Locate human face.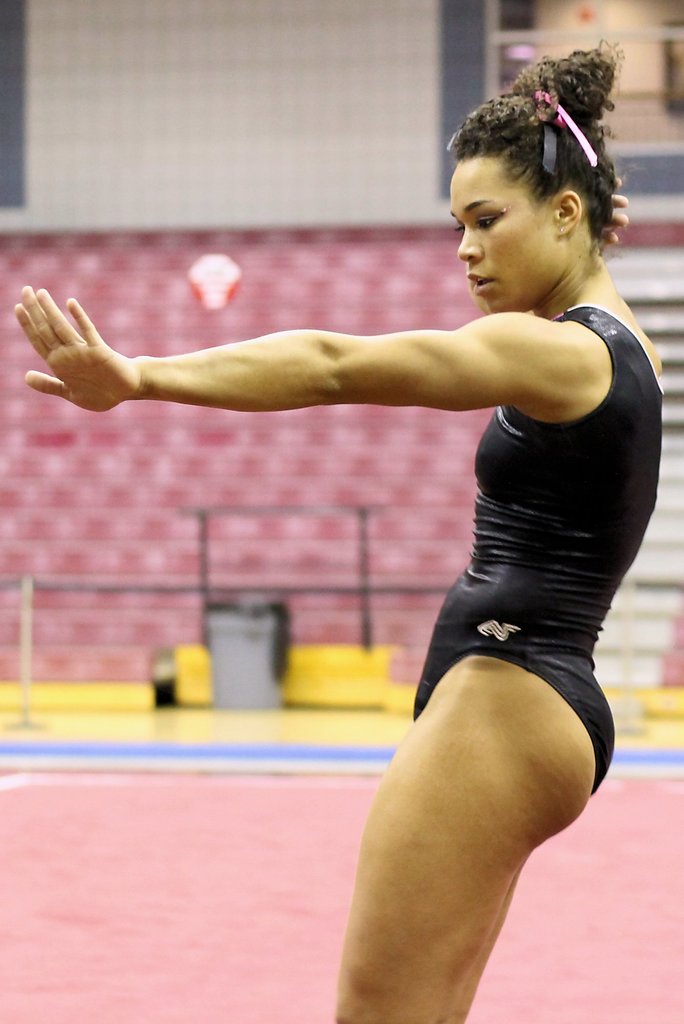
Bounding box: {"x1": 445, "y1": 162, "x2": 554, "y2": 318}.
